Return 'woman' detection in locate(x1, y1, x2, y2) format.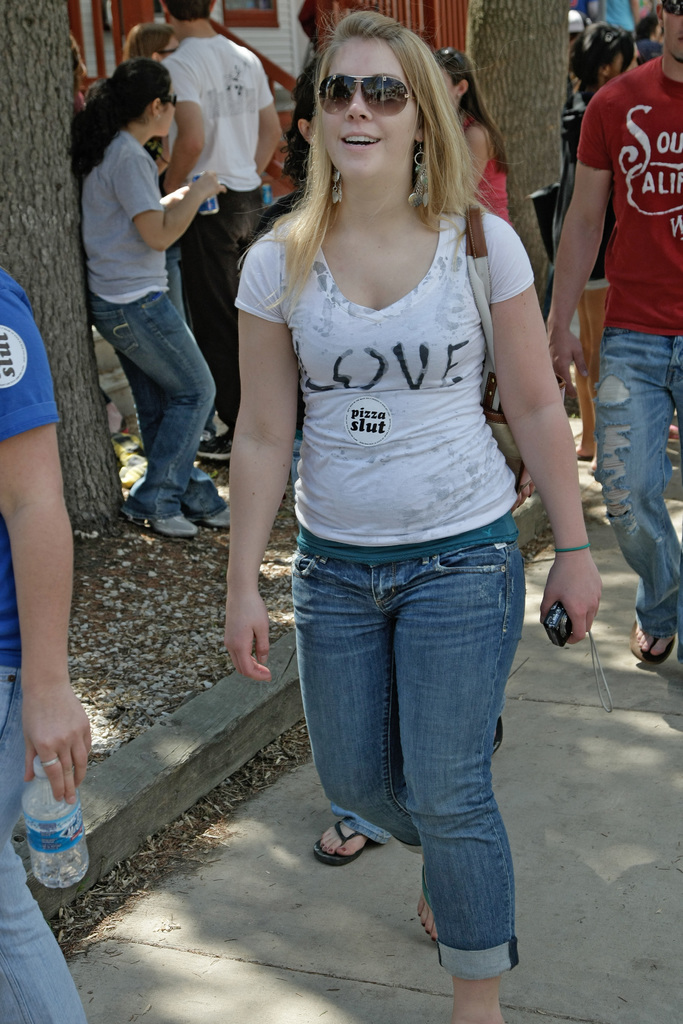
locate(547, 20, 644, 459).
